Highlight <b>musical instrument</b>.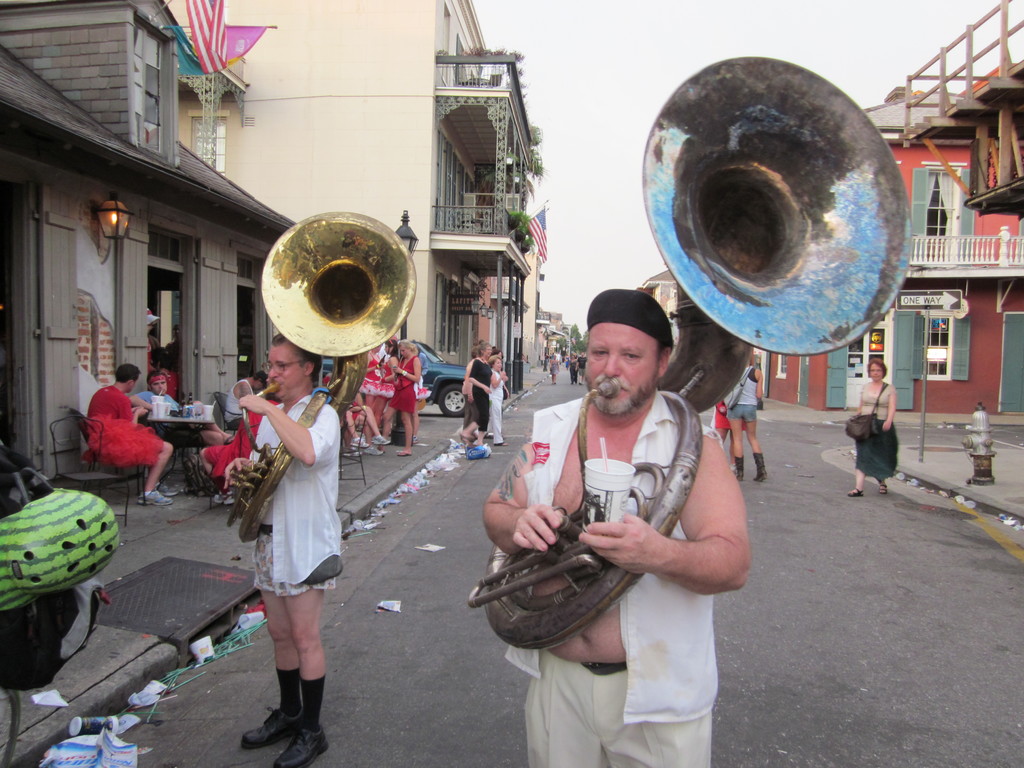
Highlighted region: l=223, t=206, r=420, b=543.
